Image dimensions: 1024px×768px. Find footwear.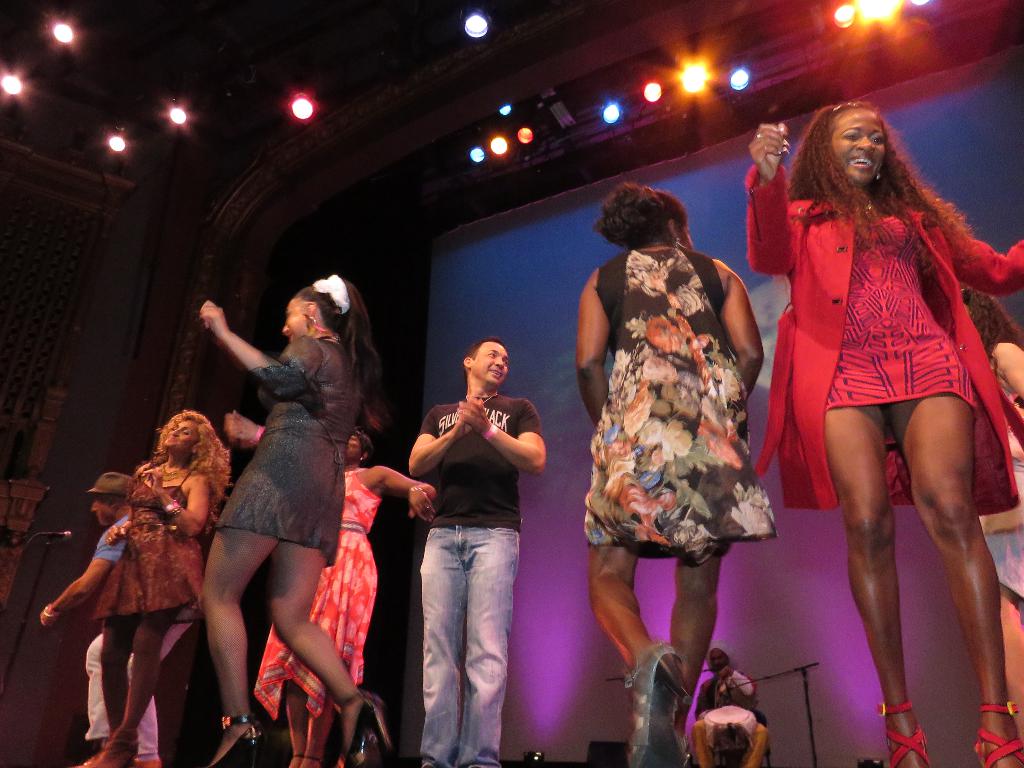
(left=201, top=713, right=266, bottom=767).
